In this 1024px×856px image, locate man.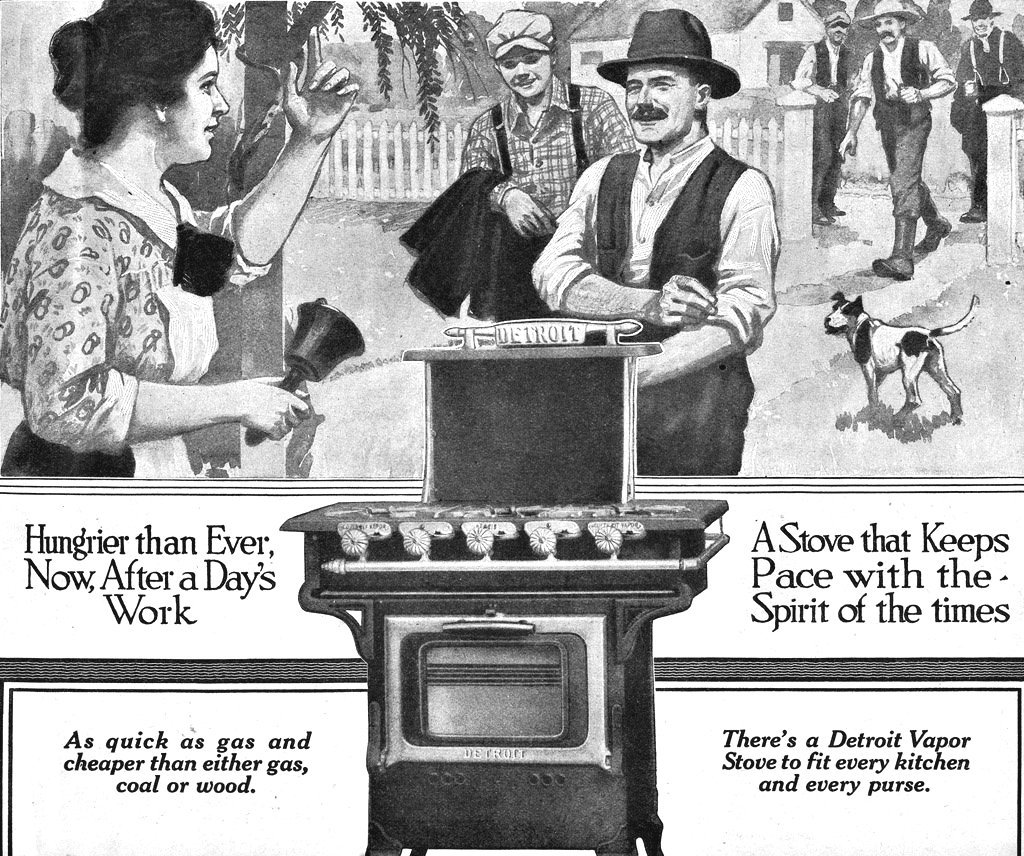
Bounding box: l=458, t=6, r=643, b=326.
